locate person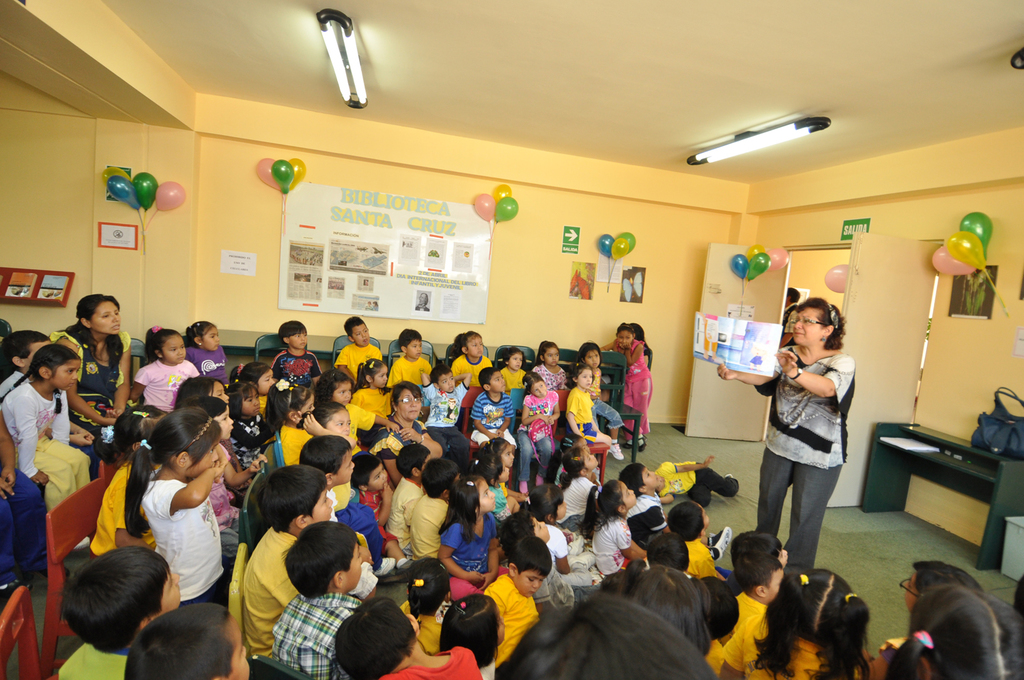
bbox=(374, 378, 445, 485)
